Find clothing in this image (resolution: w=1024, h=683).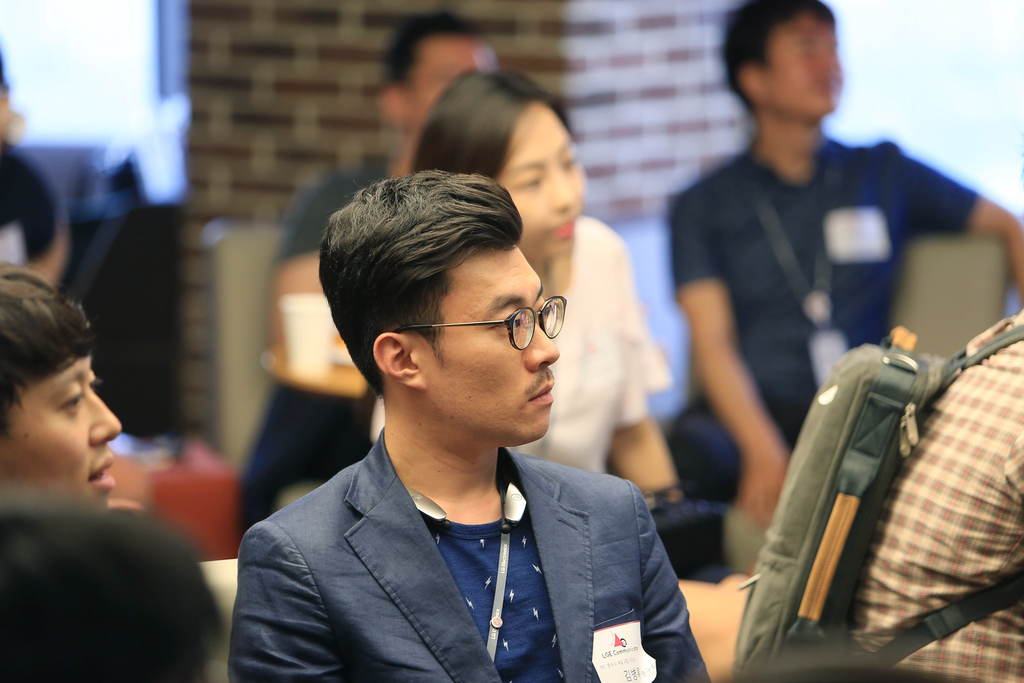
box=[282, 148, 390, 259].
